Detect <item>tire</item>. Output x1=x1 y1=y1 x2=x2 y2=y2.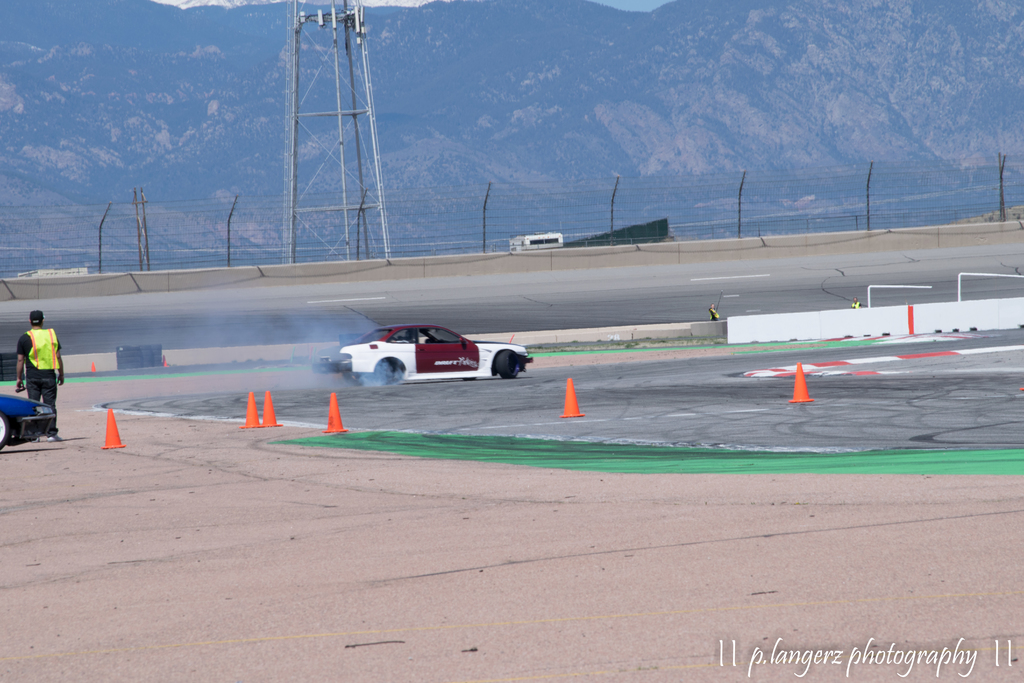
x1=491 y1=349 x2=525 y2=383.
